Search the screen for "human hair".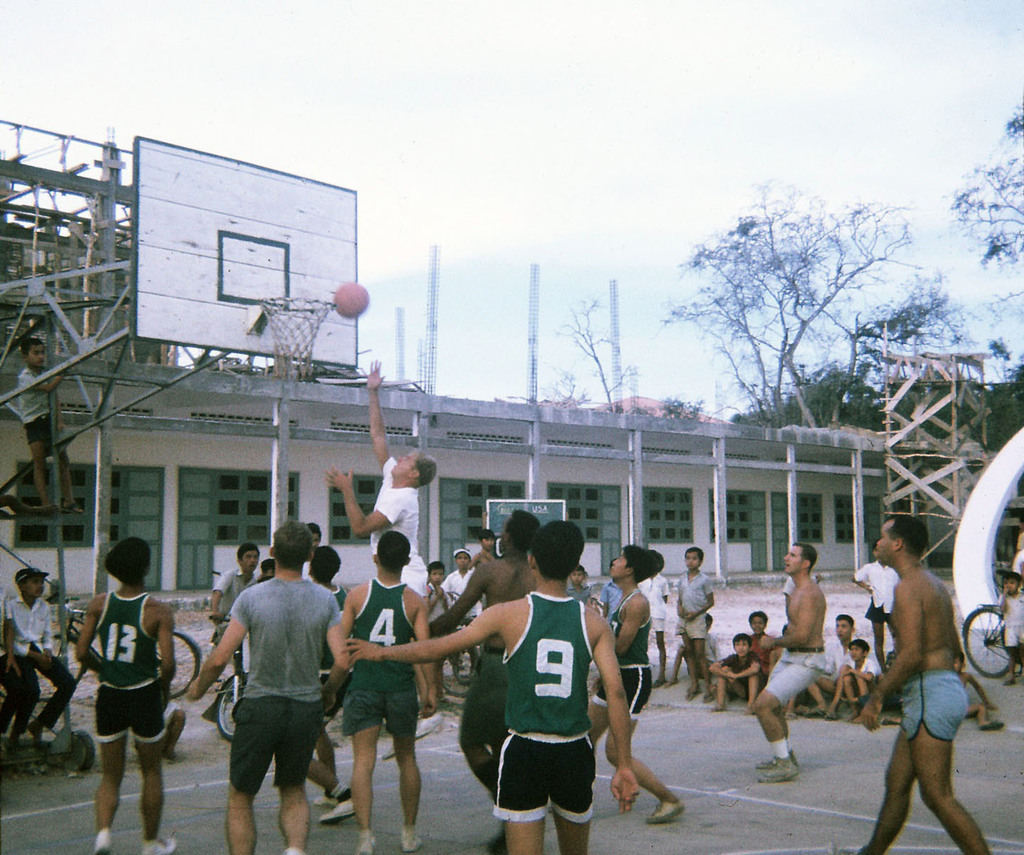
Found at 375, 530, 410, 576.
